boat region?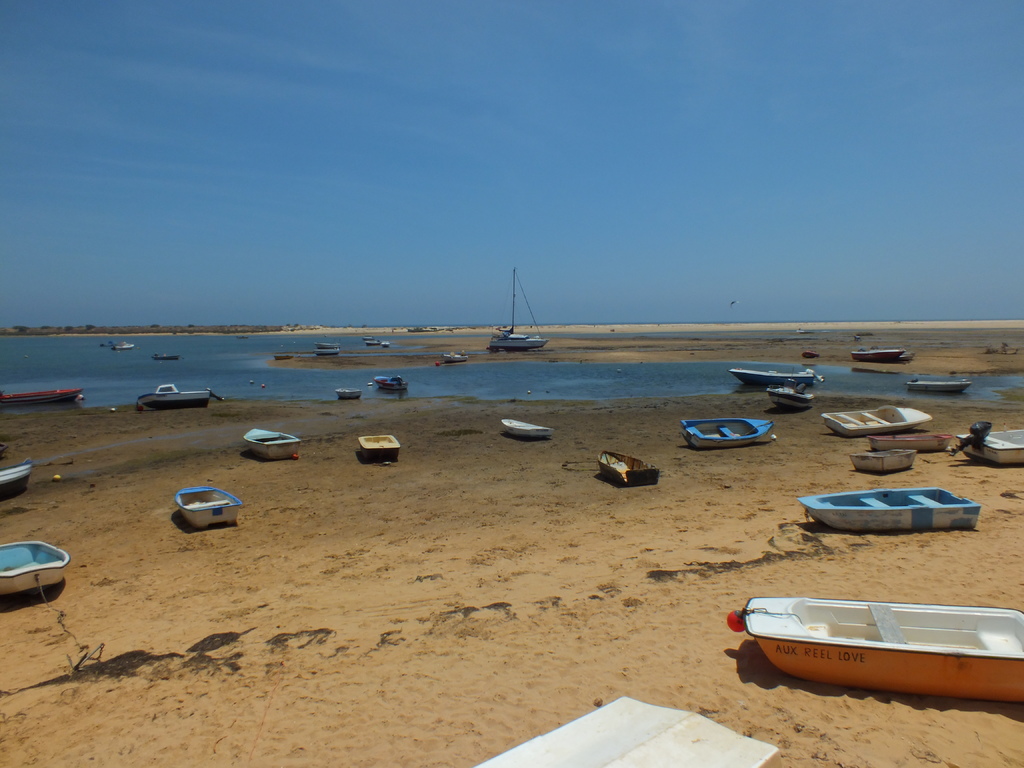
488, 269, 551, 352
